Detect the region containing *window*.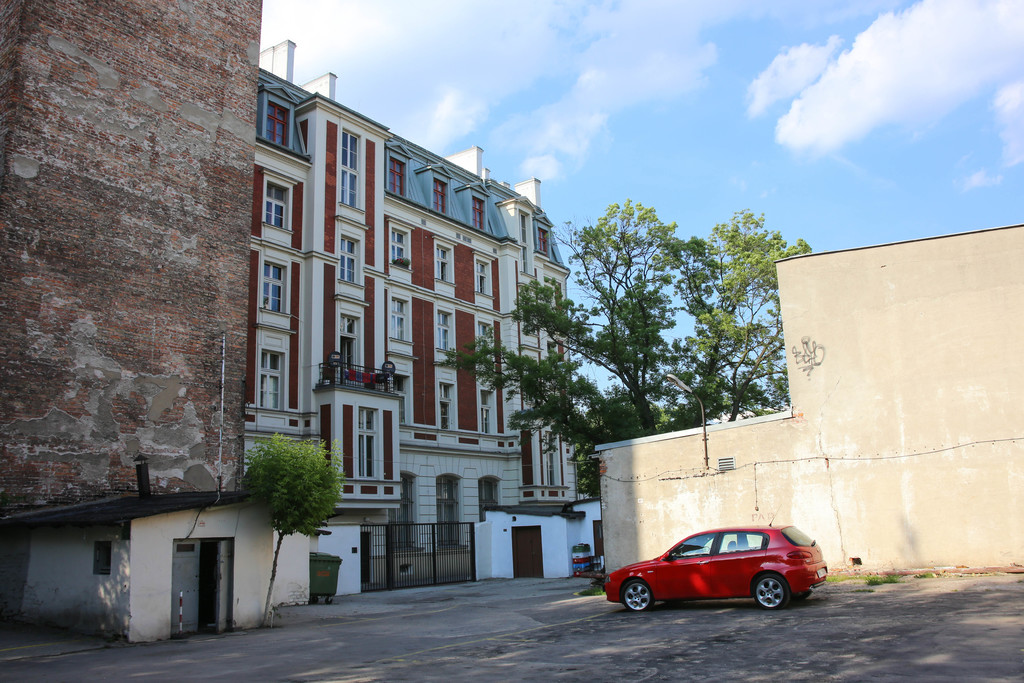
x1=261, y1=258, x2=294, y2=313.
